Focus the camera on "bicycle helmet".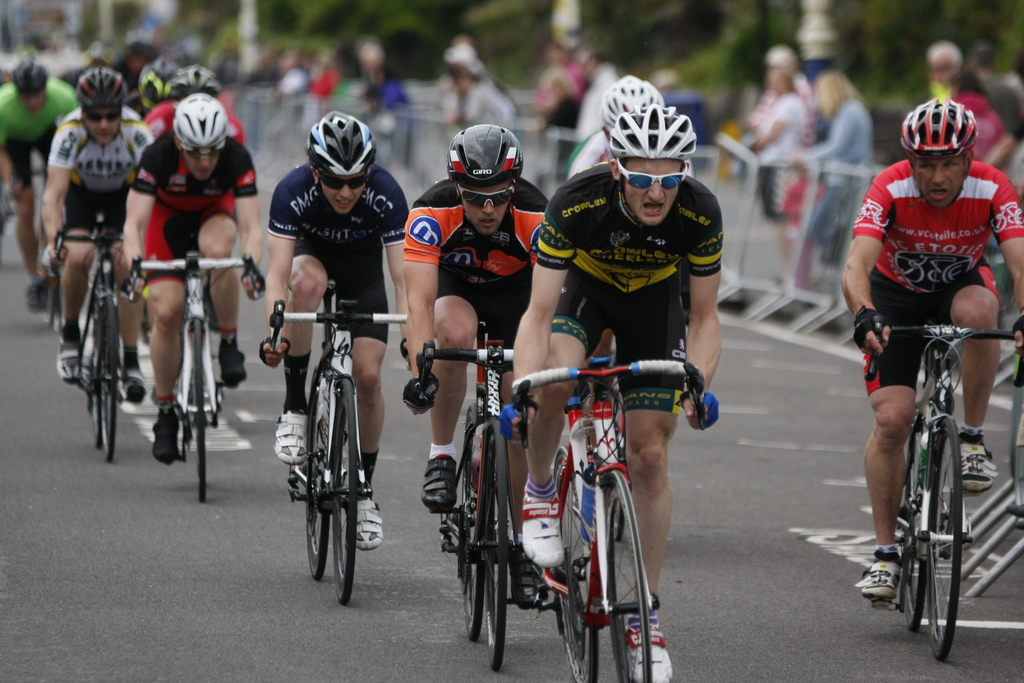
Focus region: <box>598,74,660,128</box>.
